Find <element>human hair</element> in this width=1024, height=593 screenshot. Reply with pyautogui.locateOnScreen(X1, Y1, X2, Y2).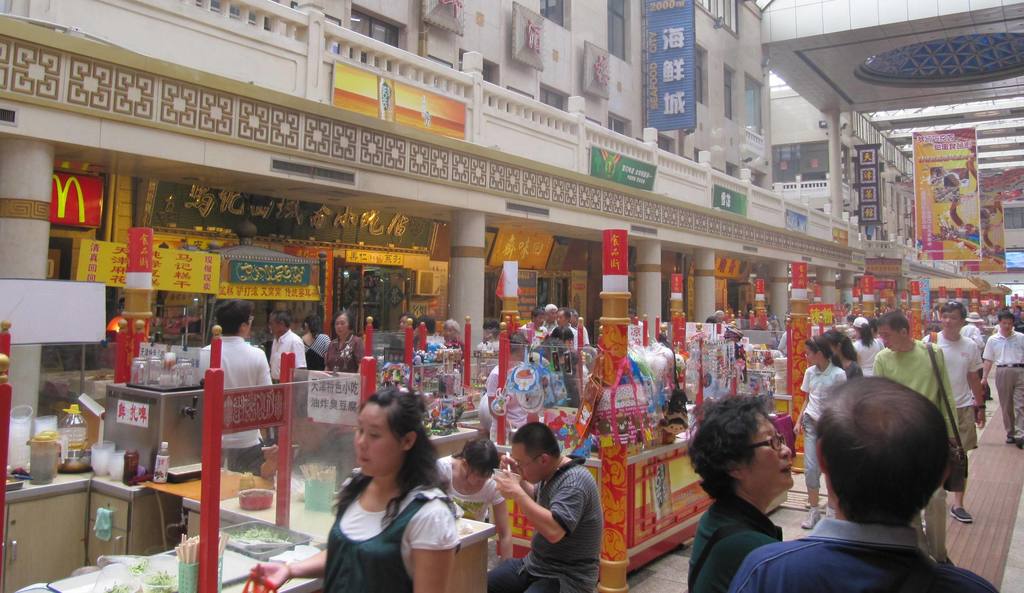
pyautogui.locateOnScreen(997, 314, 1018, 320).
